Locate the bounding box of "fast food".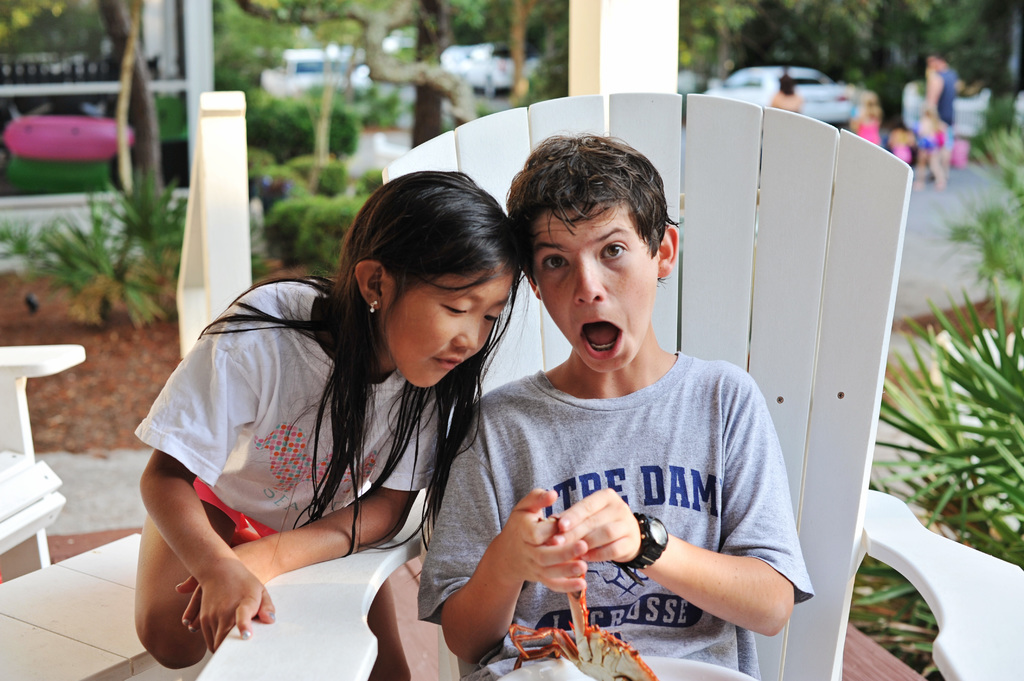
Bounding box: <box>569,625,660,680</box>.
